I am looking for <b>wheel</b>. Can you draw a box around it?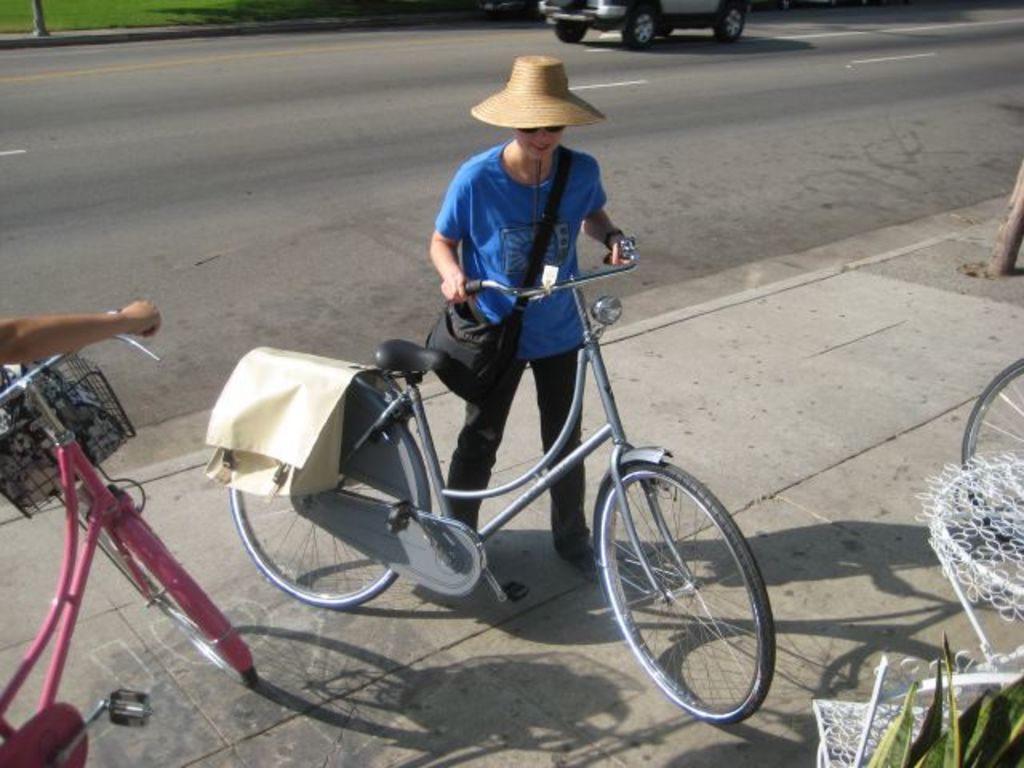
Sure, the bounding box is 626/13/658/45.
